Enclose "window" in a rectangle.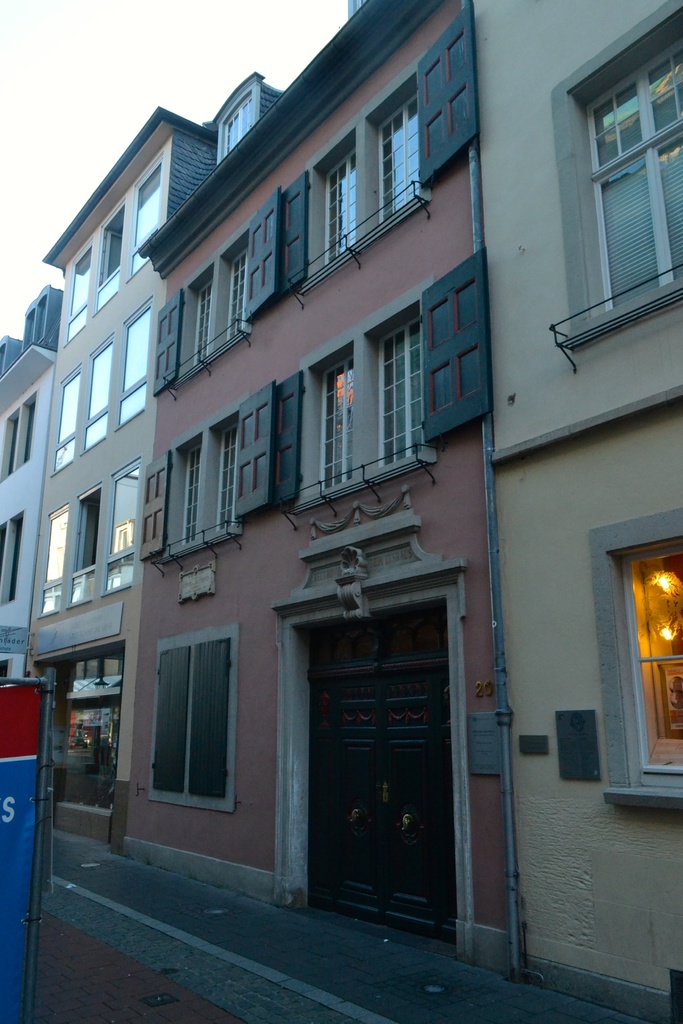
(134, 445, 202, 561).
